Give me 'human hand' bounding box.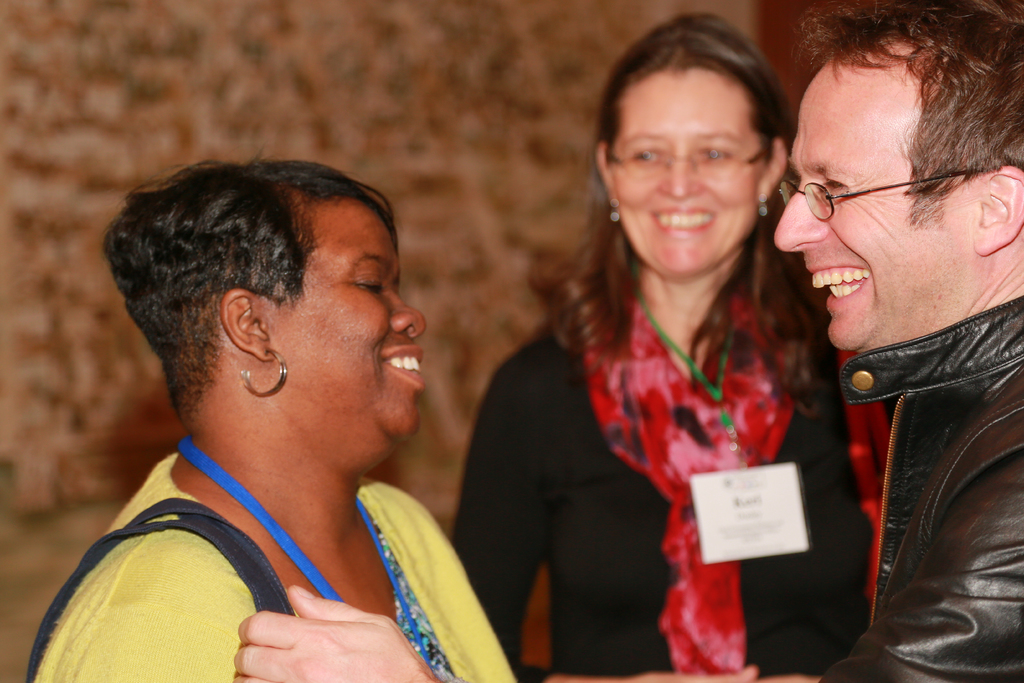
x1=227 y1=578 x2=409 y2=682.
